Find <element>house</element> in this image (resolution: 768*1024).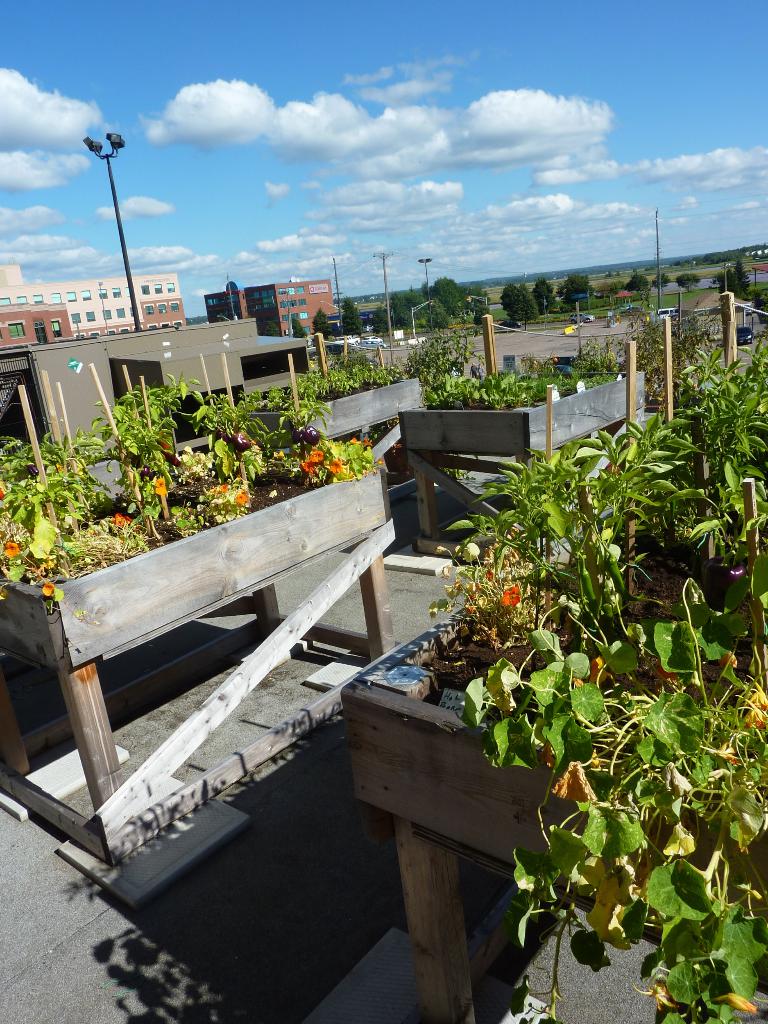
(x1=207, y1=276, x2=332, y2=333).
